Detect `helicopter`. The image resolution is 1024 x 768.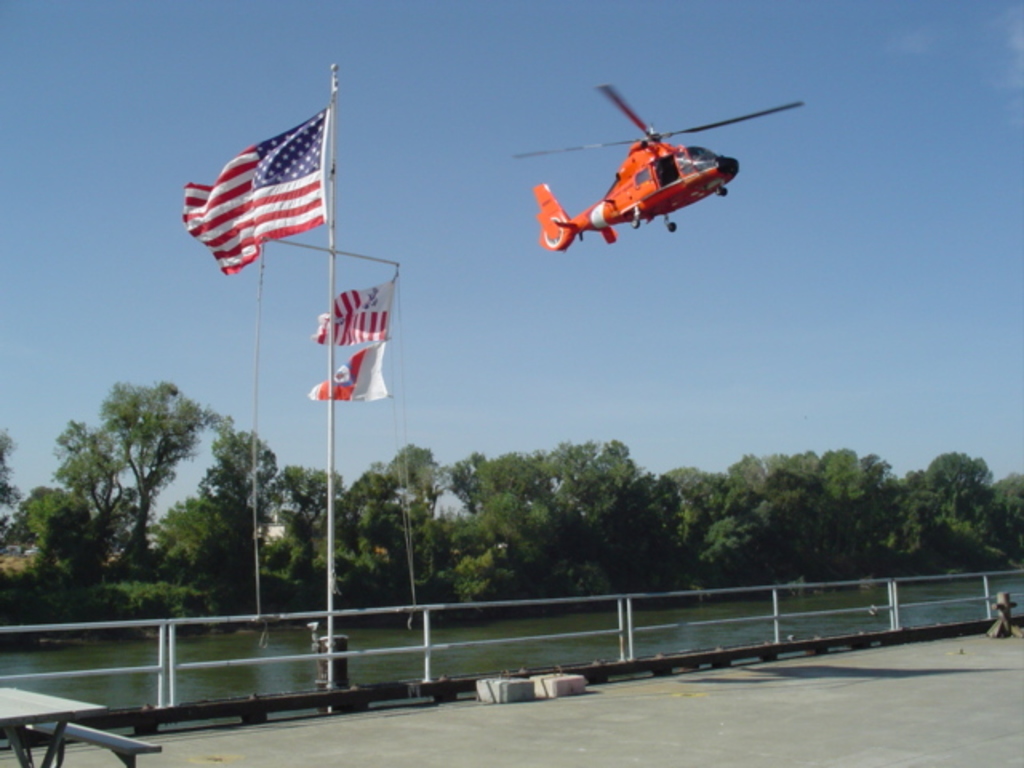
BBox(504, 80, 794, 246).
